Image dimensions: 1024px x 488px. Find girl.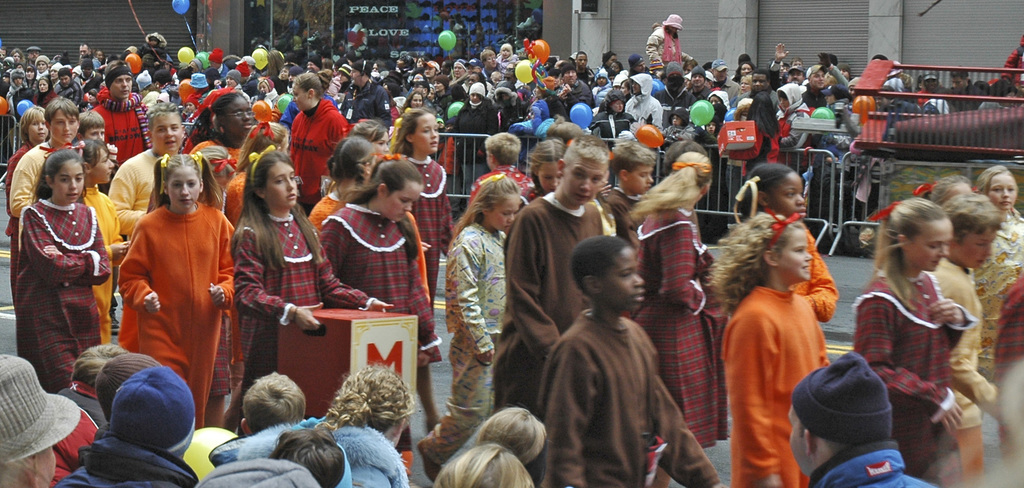
bbox=[517, 140, 566, 201].
